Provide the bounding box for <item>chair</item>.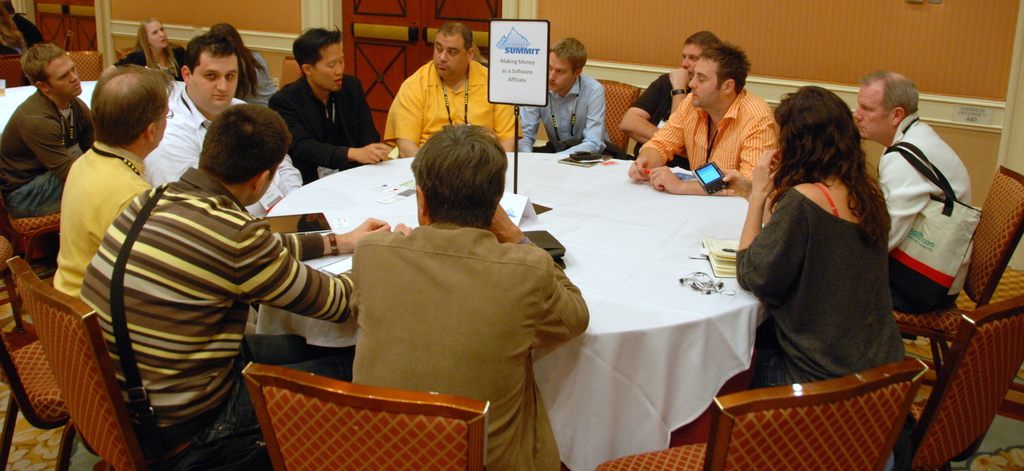
{"x1": 863, "y1": 297, "x2": 1023, "y2": 470}.
